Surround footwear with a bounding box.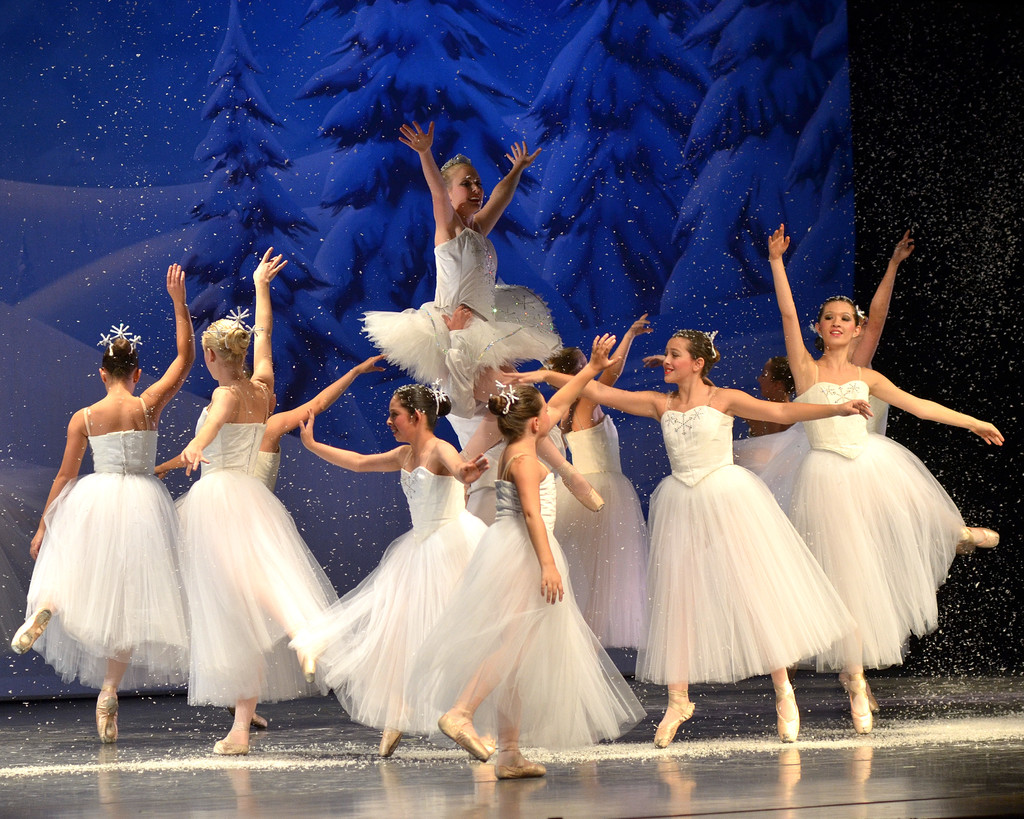
(x1=214, y1=722, x2=247, y2=754).
